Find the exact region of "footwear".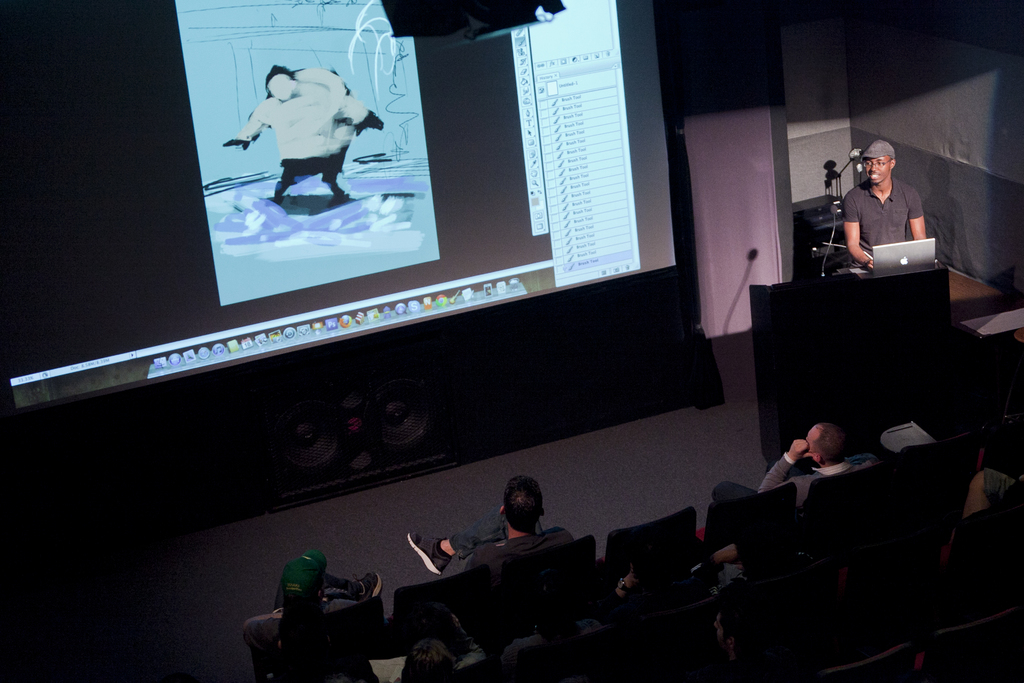
Exact region: [x1=406, y1=529, x2=452, y2=573].
